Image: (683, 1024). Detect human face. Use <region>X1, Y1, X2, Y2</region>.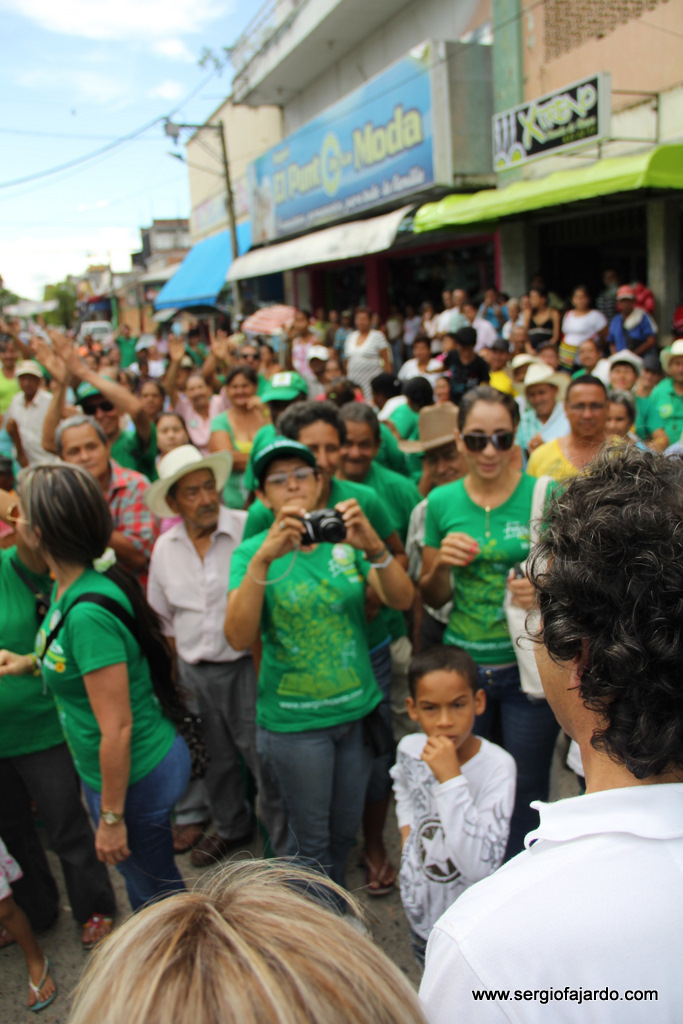
<region>604, 401, 632, 440</region>.
